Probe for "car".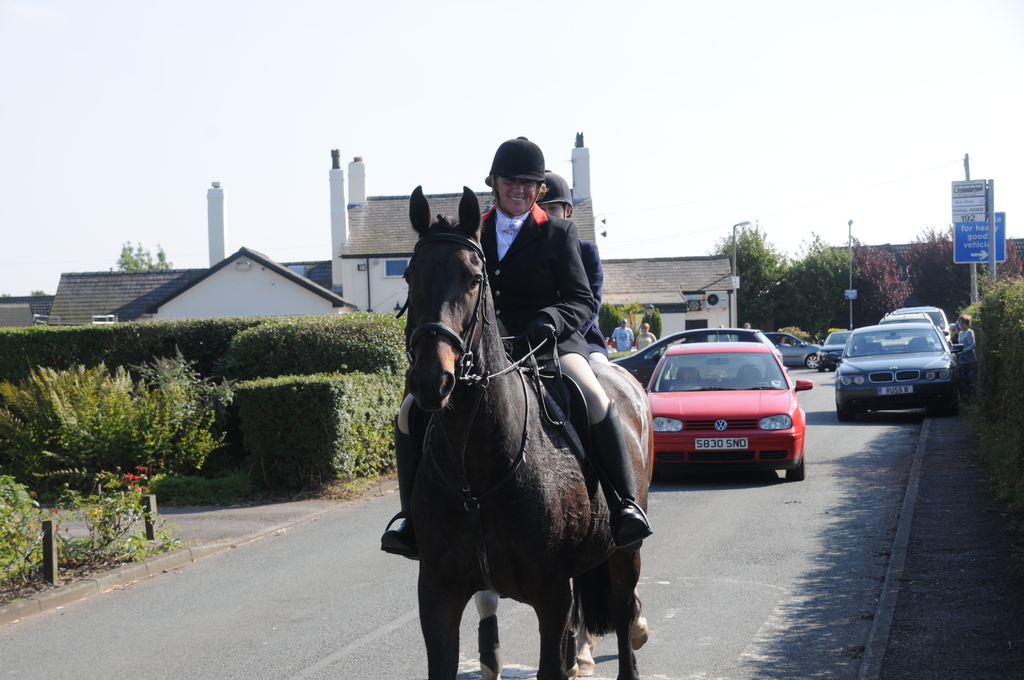
Probe result: select_region(826, 323, 968, 423).
